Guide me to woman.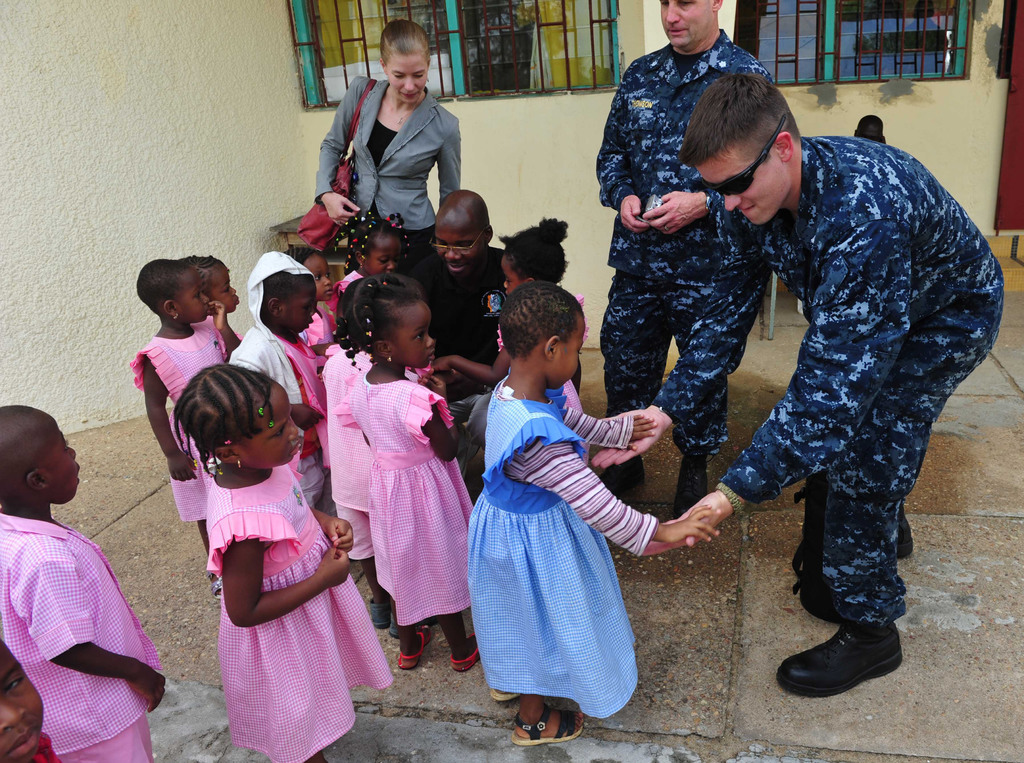
Guidance: bbox=(314, 15, 461, 274).
